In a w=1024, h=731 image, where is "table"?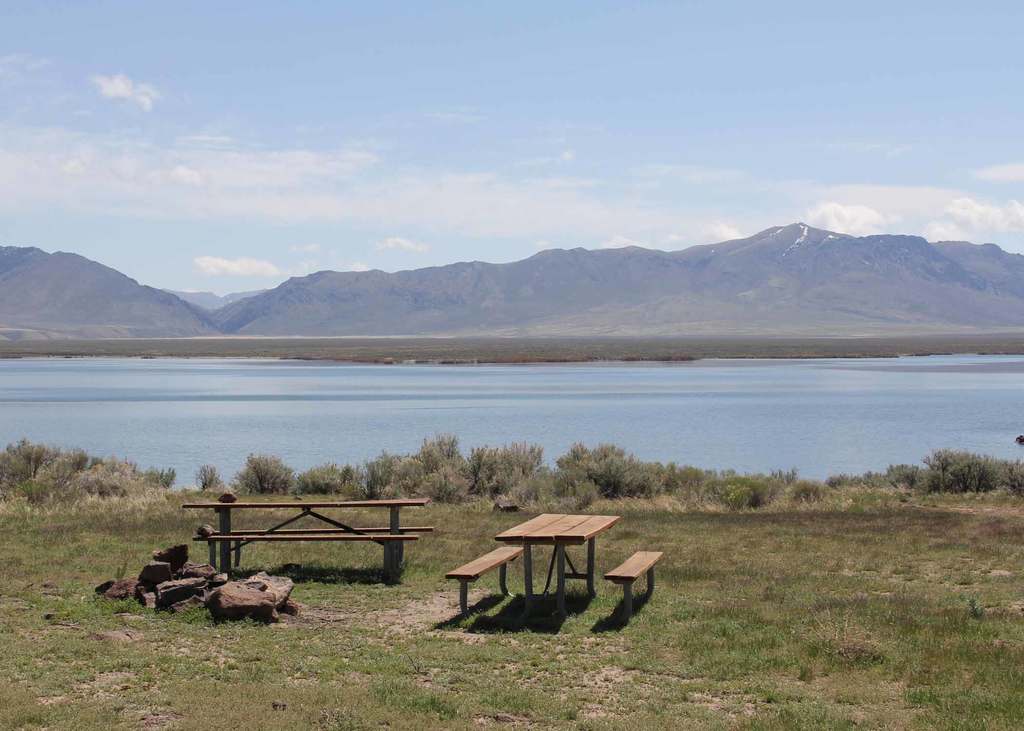
box(481, 523, 644, 624).
